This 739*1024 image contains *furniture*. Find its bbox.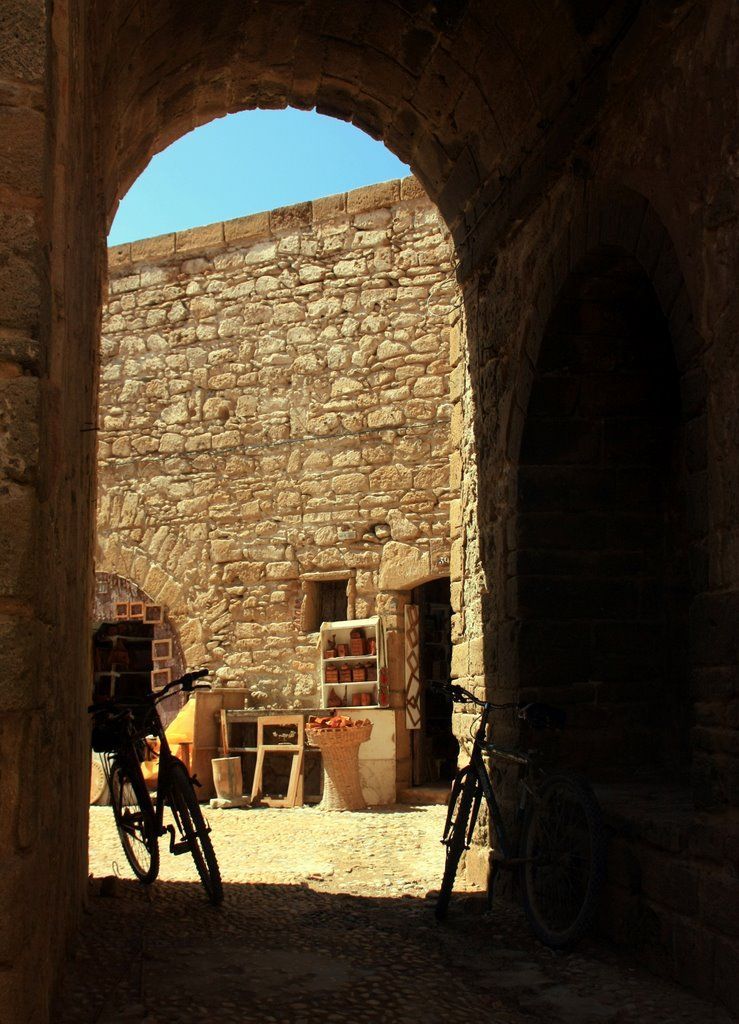
[314,618,390,710].
